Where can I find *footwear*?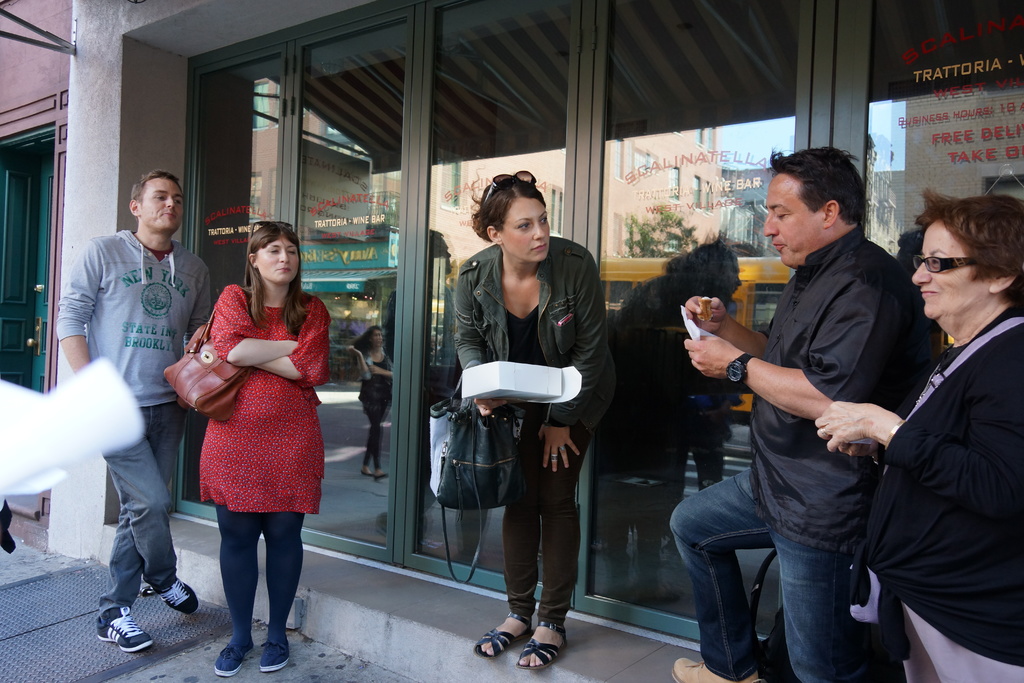
You can find it at [left=213, top=641, right=252, bottom=675].
